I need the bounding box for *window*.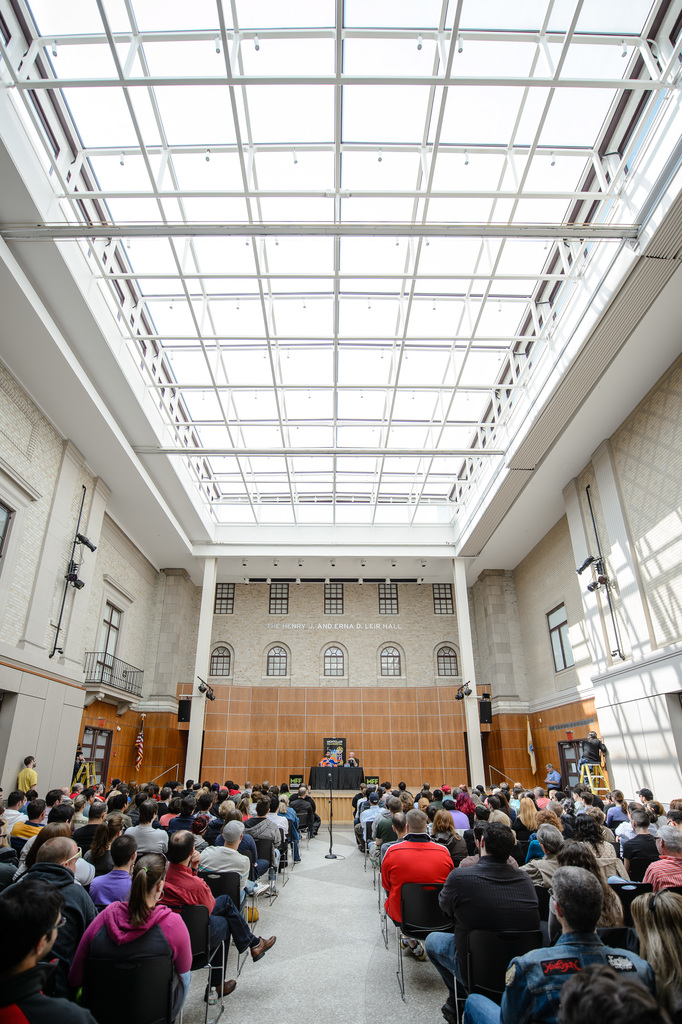
Here it is: Rect(321, 584, 344, 614).
